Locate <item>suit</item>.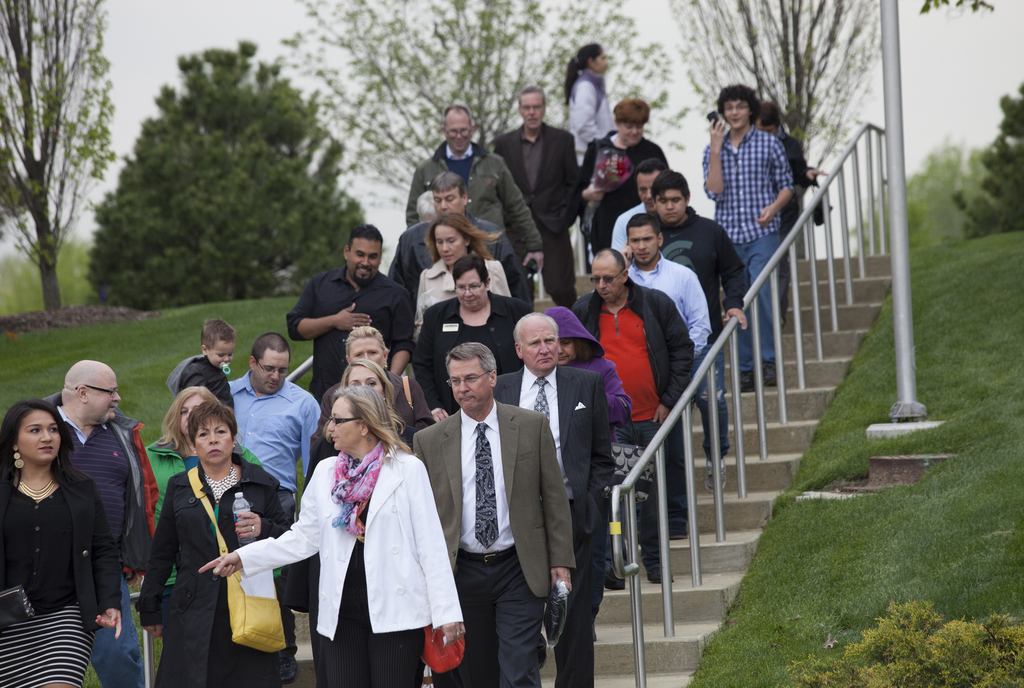
Bounding box: rect(0, 462, 125, 622).
